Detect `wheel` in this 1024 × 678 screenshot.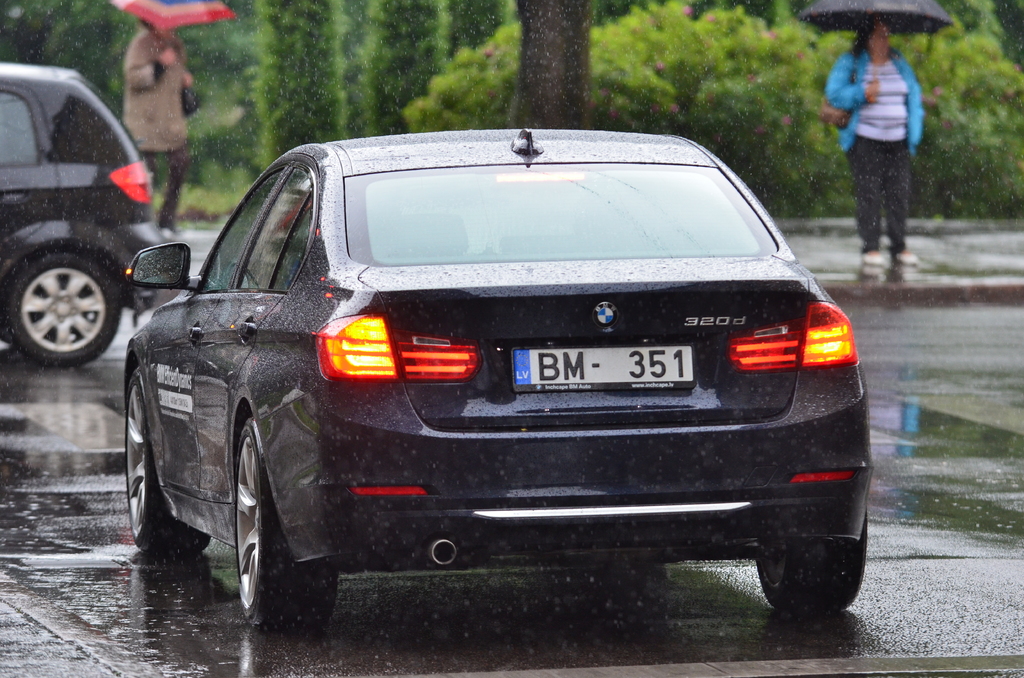
Detection: box(236, 417, 335, 622).
